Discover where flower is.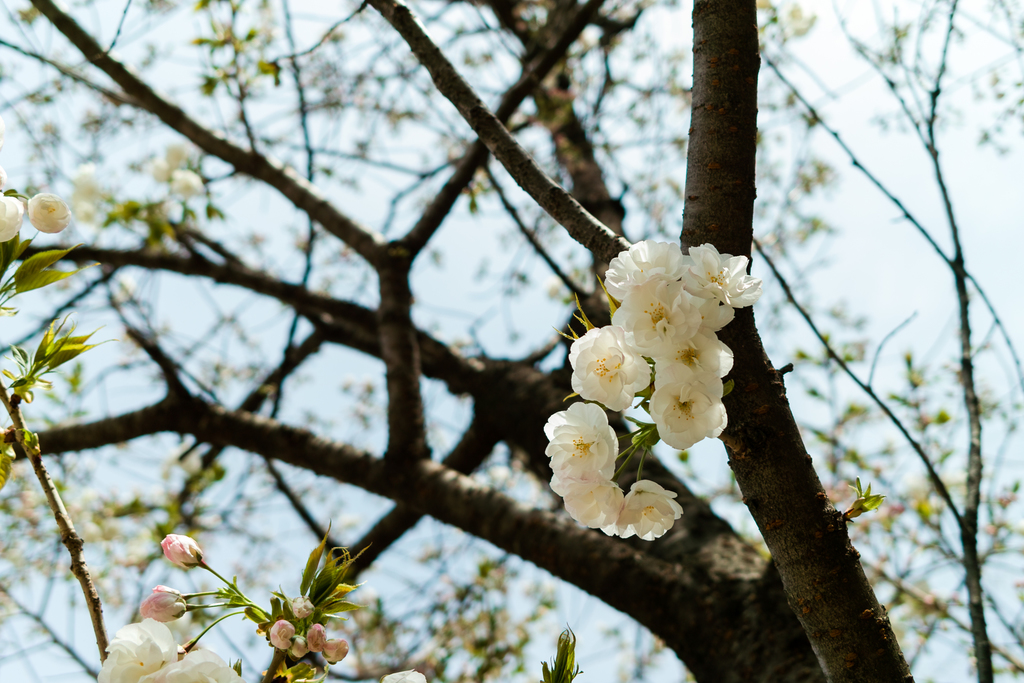
Discovered at crop(22, 193, 70, 233).
